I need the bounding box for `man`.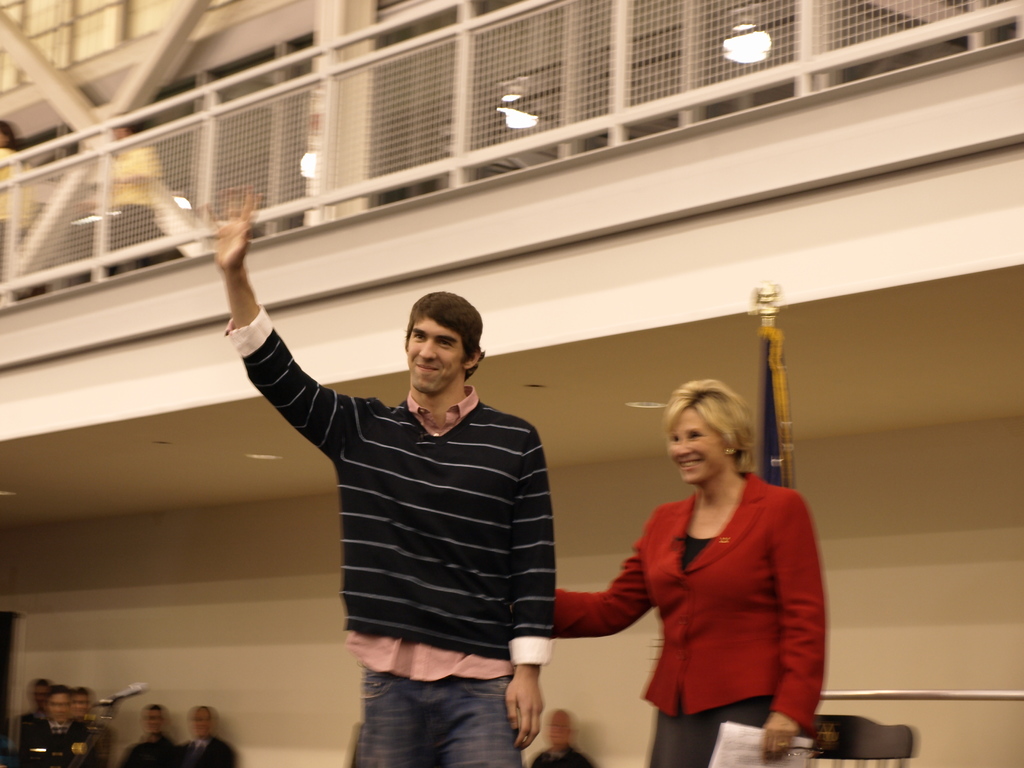
Here it is: bbox(13, 675, 54, 748).
